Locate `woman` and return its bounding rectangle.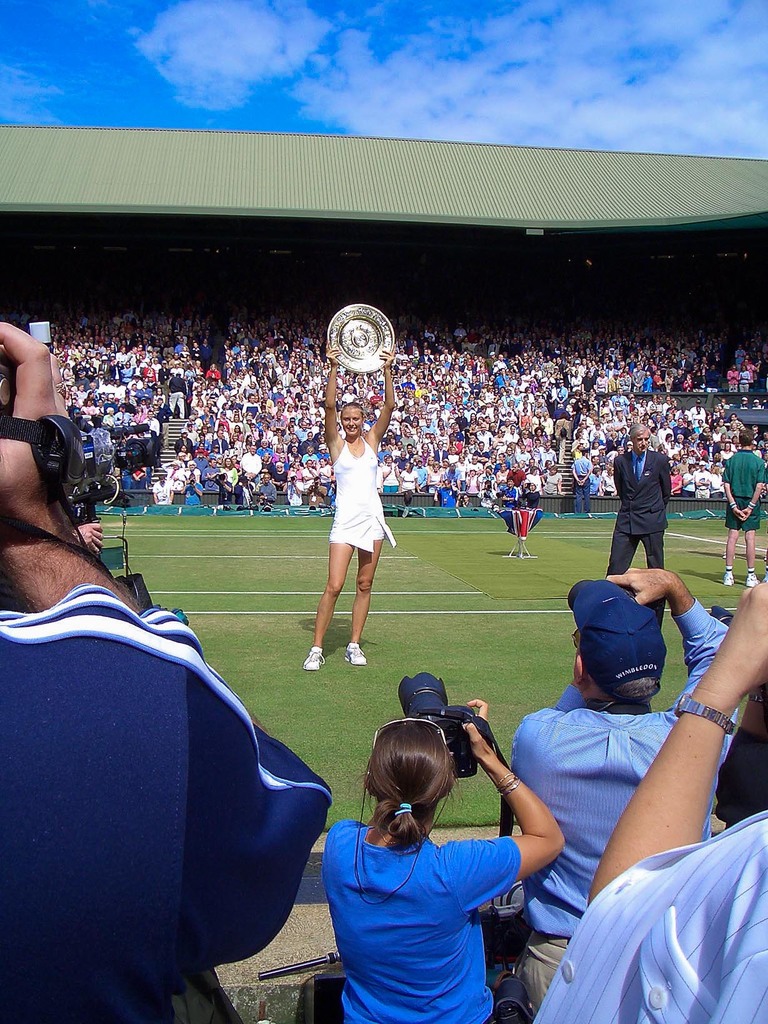
(403, 463, 419, 492).
